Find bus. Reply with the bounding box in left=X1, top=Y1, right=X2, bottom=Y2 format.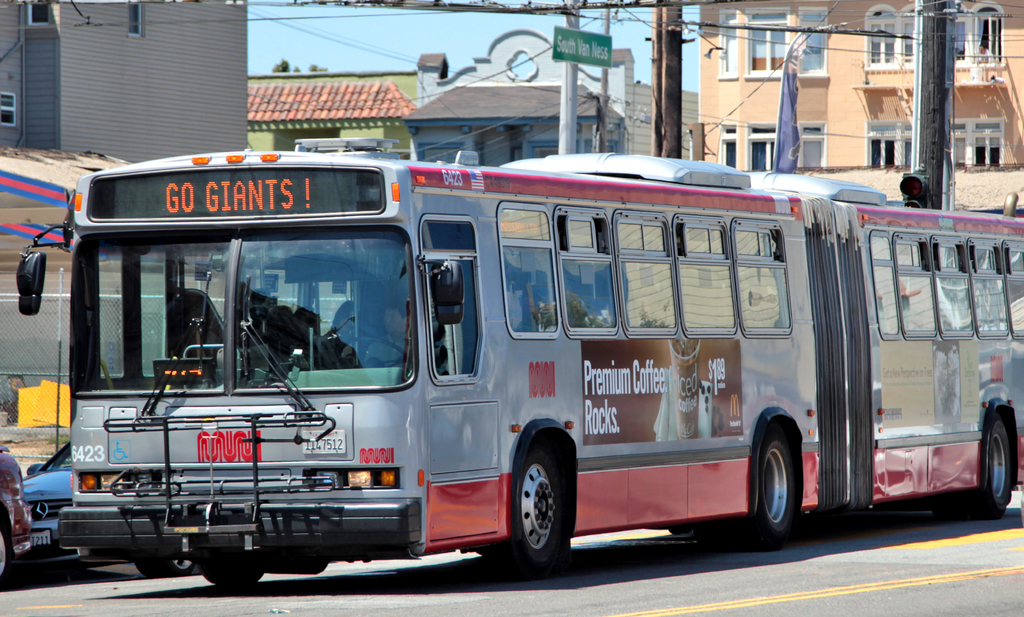
left=13, top=150, right=1023, bottom=591.
